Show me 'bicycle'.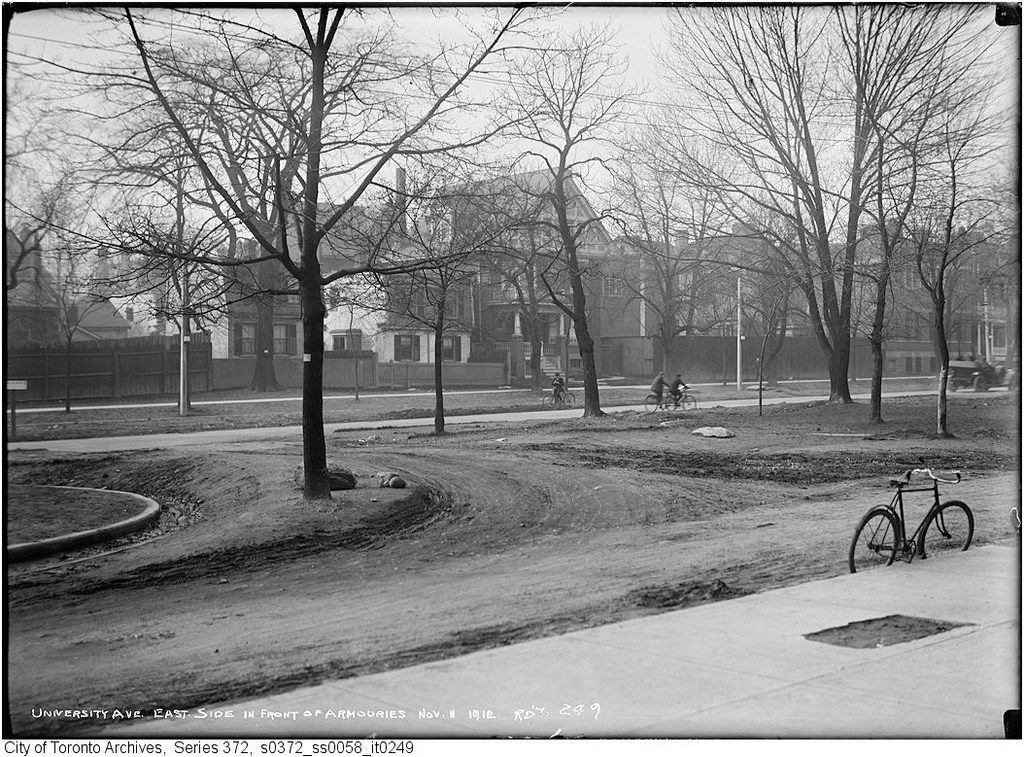
'bicycle' is here: BBox(643, 385, 675, 410).
